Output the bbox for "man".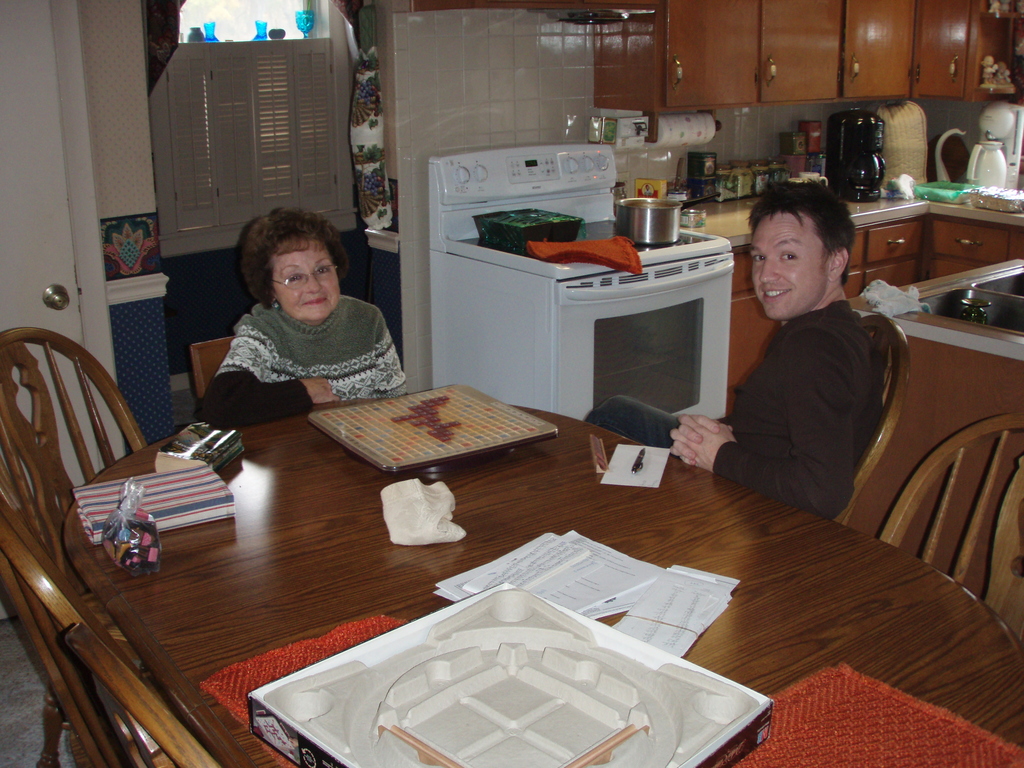
box(659, 179, 918, 511).
